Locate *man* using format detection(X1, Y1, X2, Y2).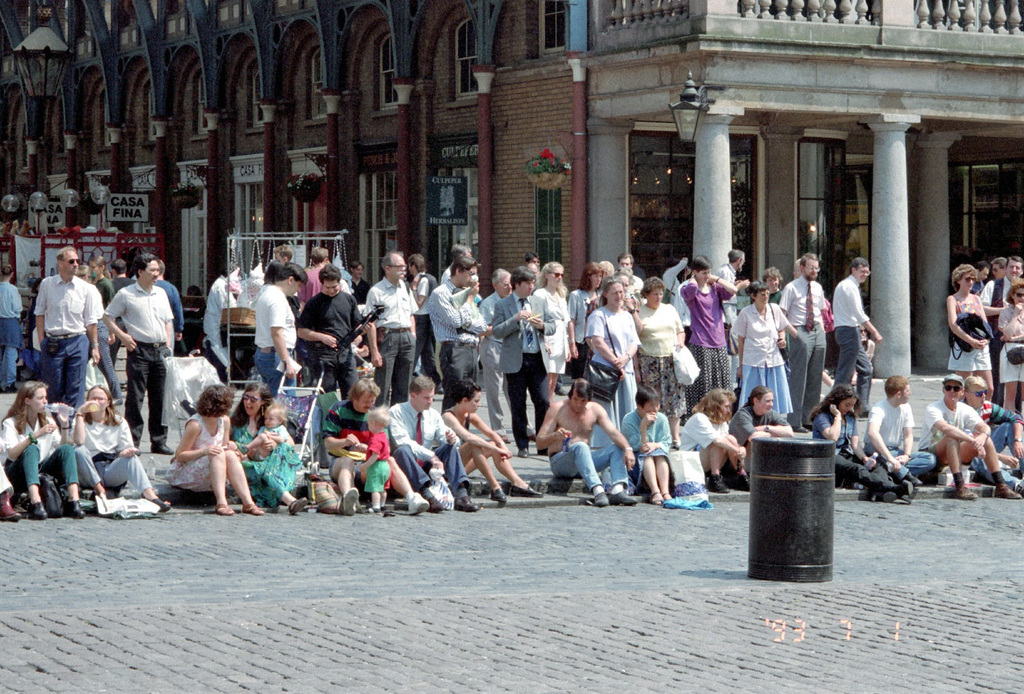
detection(864, 372, 940, 484).
